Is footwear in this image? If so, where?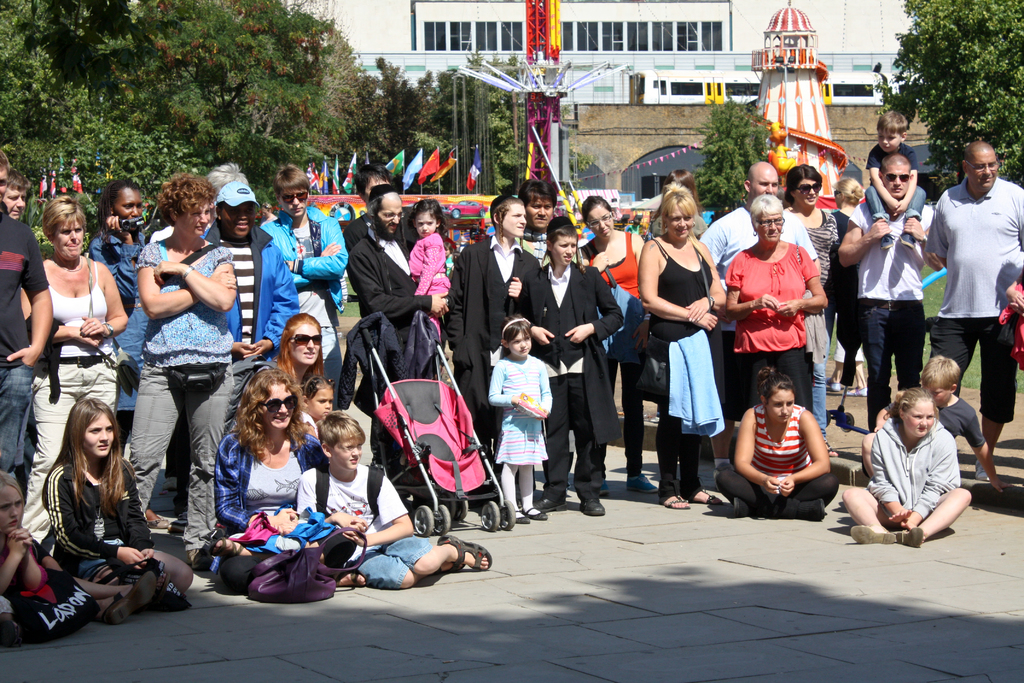
Yes, at crop(211, 539, 252, 559).
